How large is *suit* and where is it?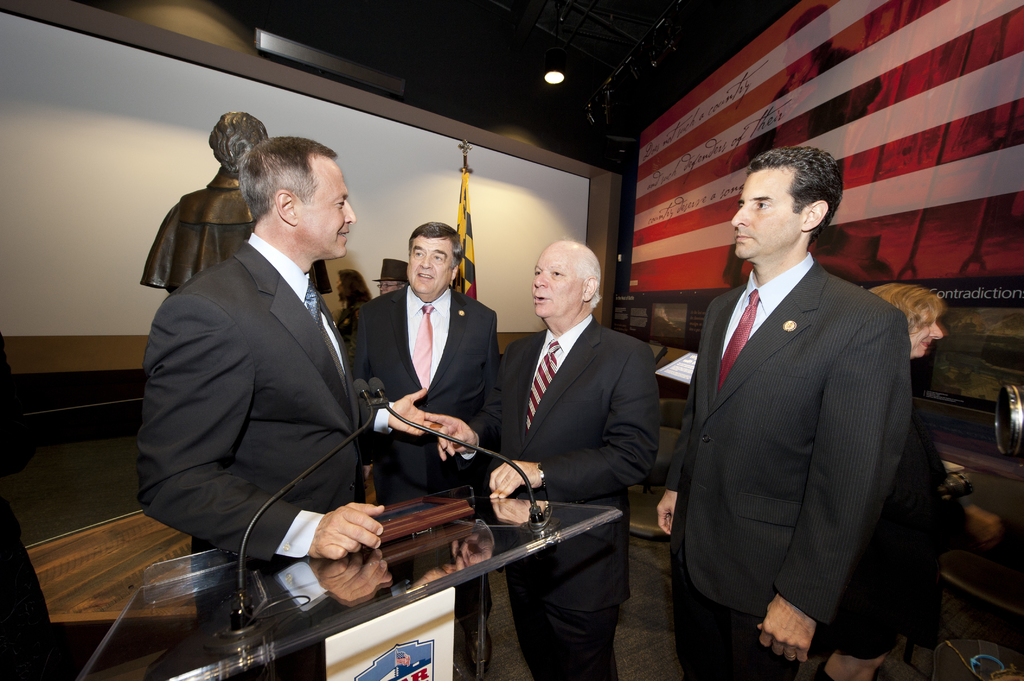
Bounding box: left=136, top=230, right=395, bottom=559.
